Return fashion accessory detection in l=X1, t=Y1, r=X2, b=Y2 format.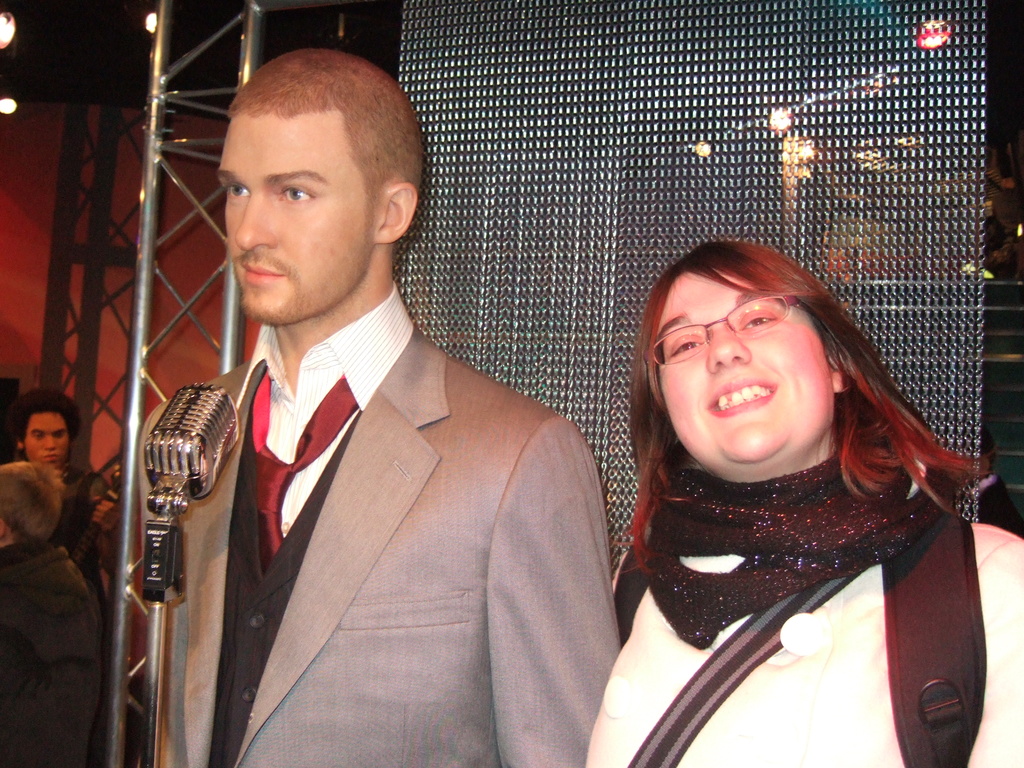
l=627, t=567, r=862, b=767.
